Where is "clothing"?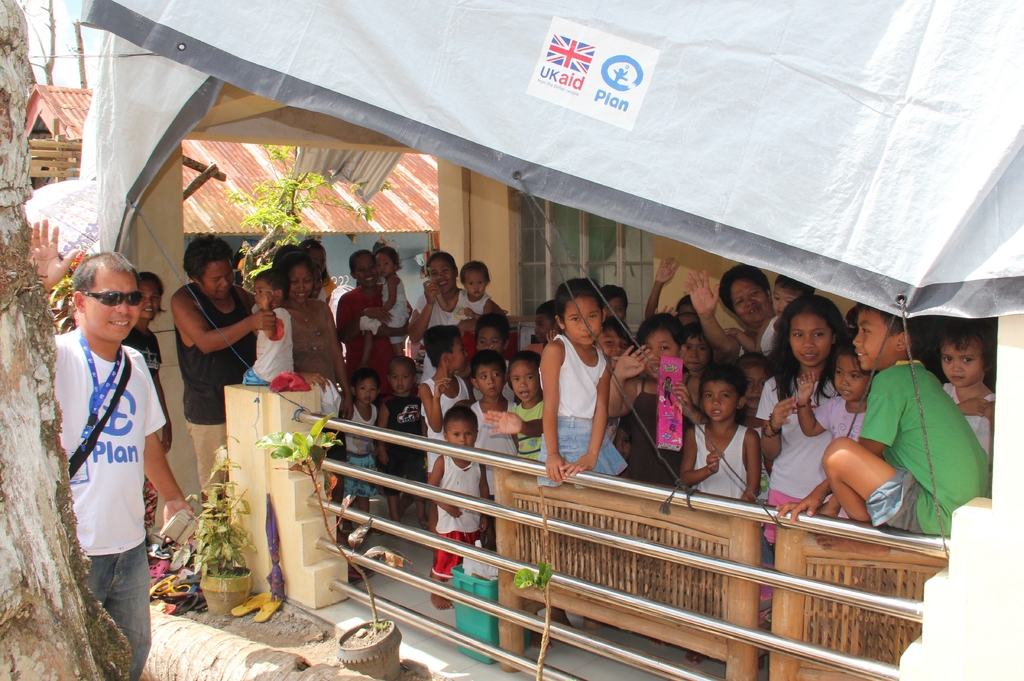
<box>539,333,630,488</box>.
